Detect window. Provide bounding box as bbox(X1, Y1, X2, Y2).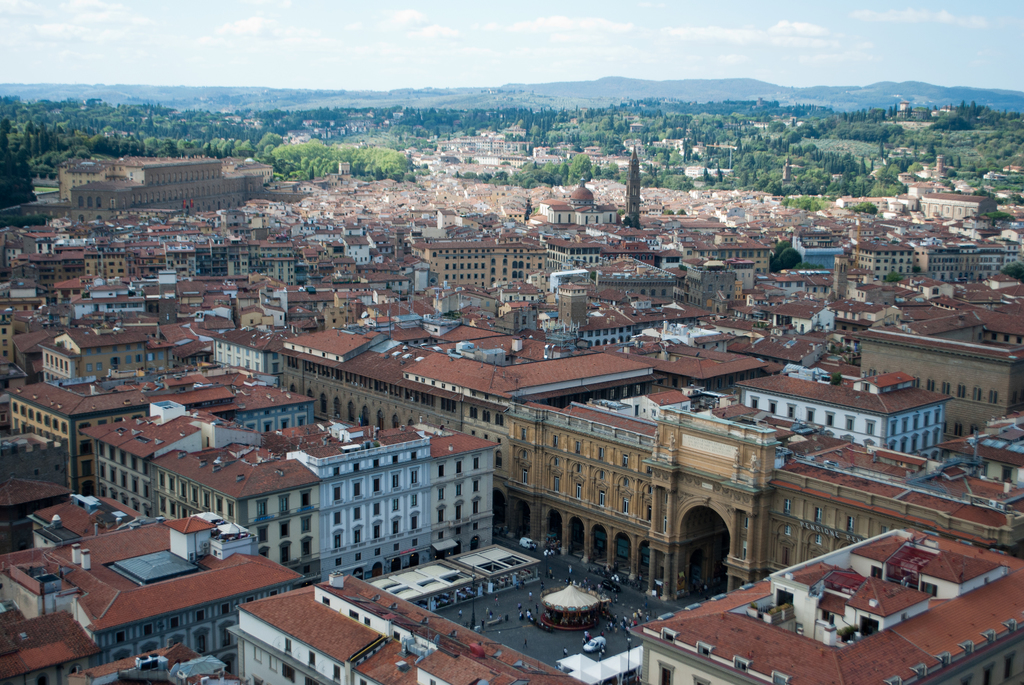
bbox(127, 346, 132, 347).
